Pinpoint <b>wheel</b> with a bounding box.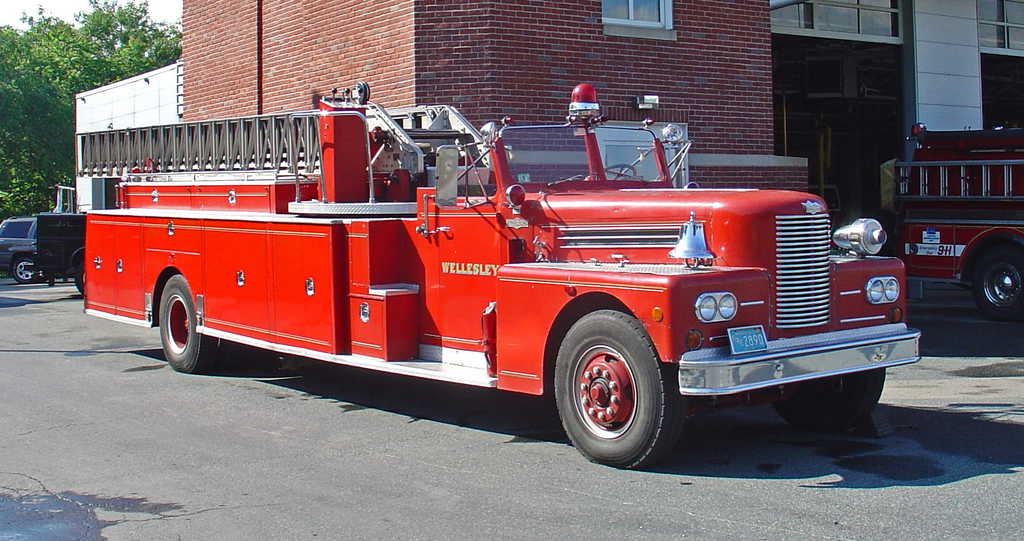
bbox(150, 268, 212, 371).
